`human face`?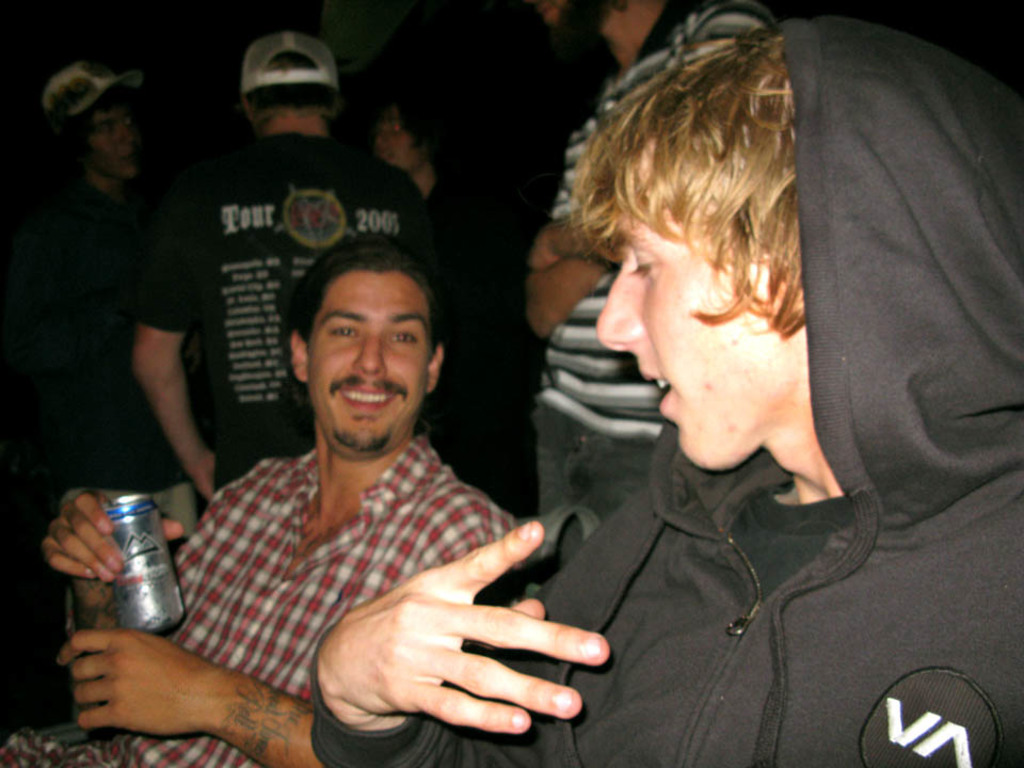
374:105:422:172
